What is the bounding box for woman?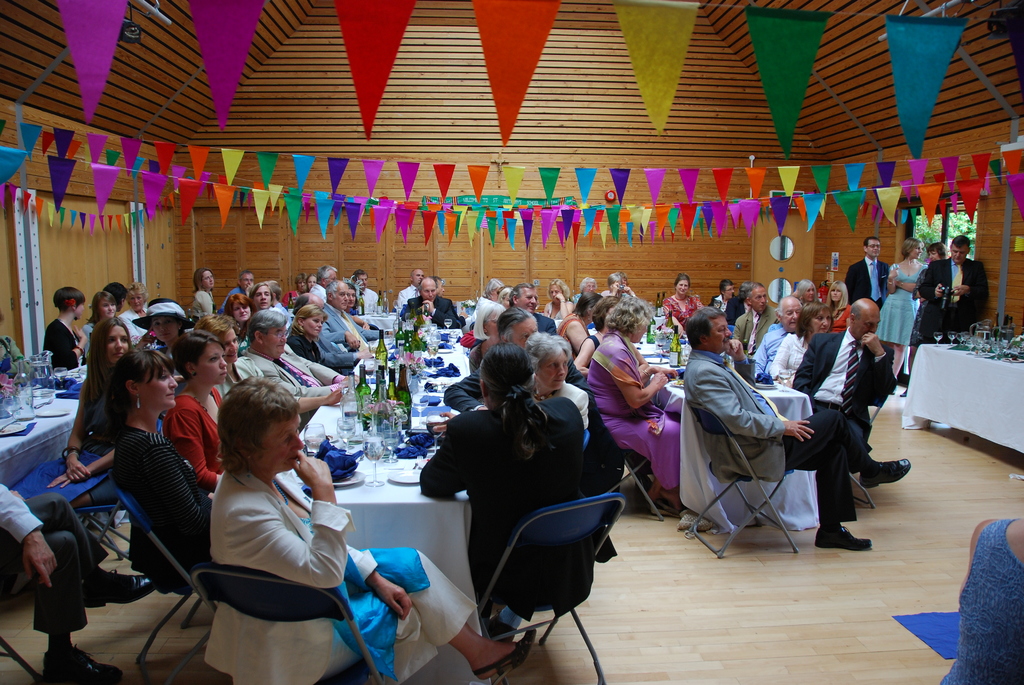
detection(252, 281, 273, 315).
